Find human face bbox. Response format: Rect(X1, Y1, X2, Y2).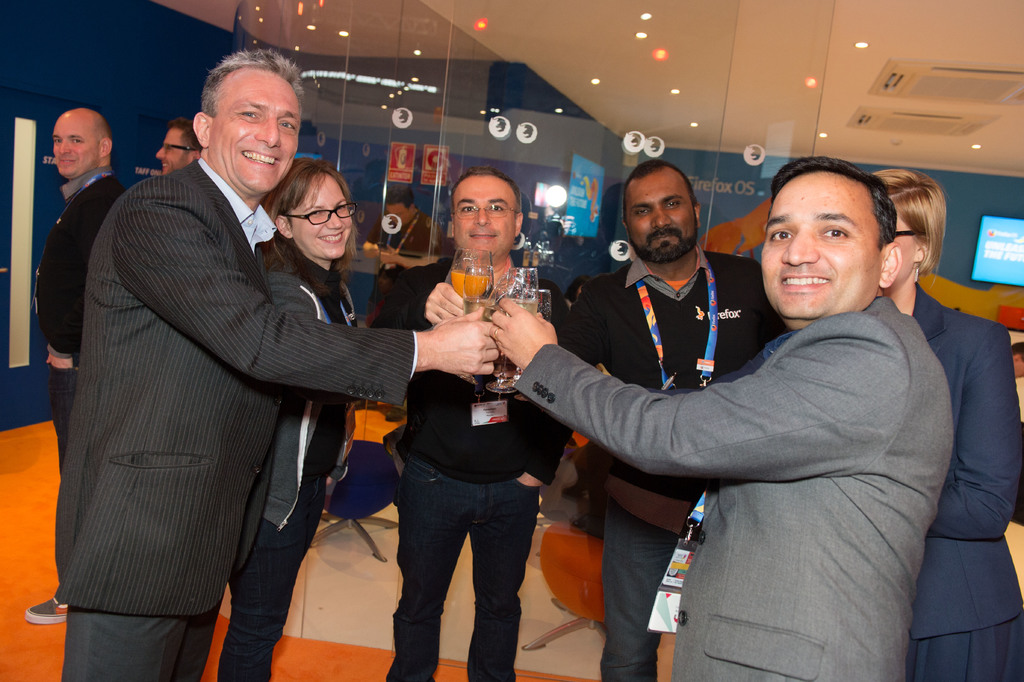
Rect(216, 65, 298, 195).
